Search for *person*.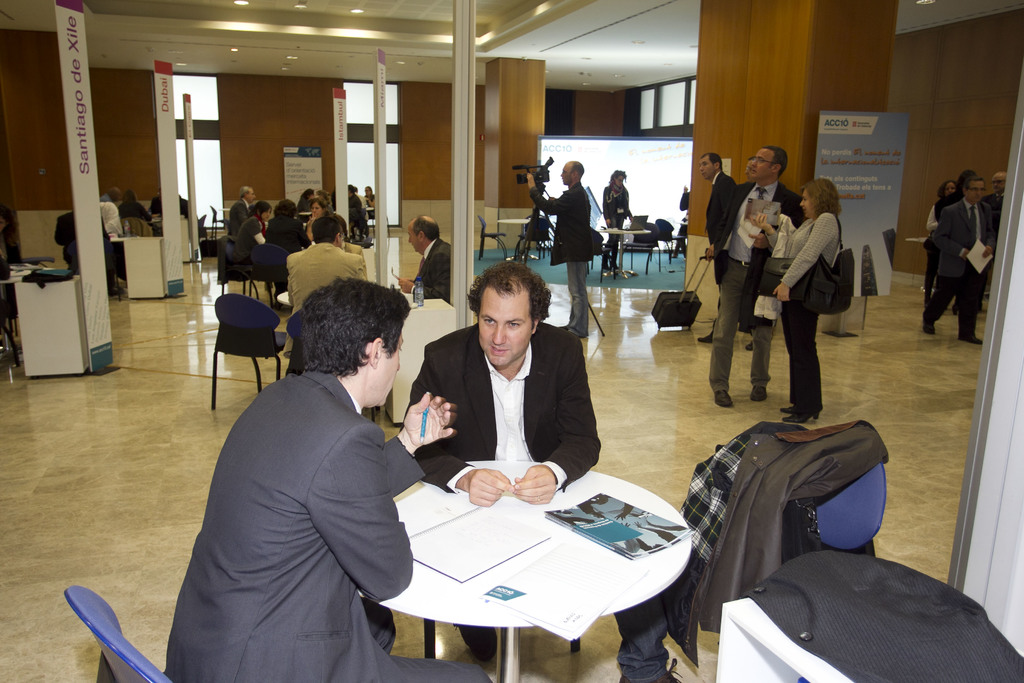
Found at 606, 165, 629, 274.
